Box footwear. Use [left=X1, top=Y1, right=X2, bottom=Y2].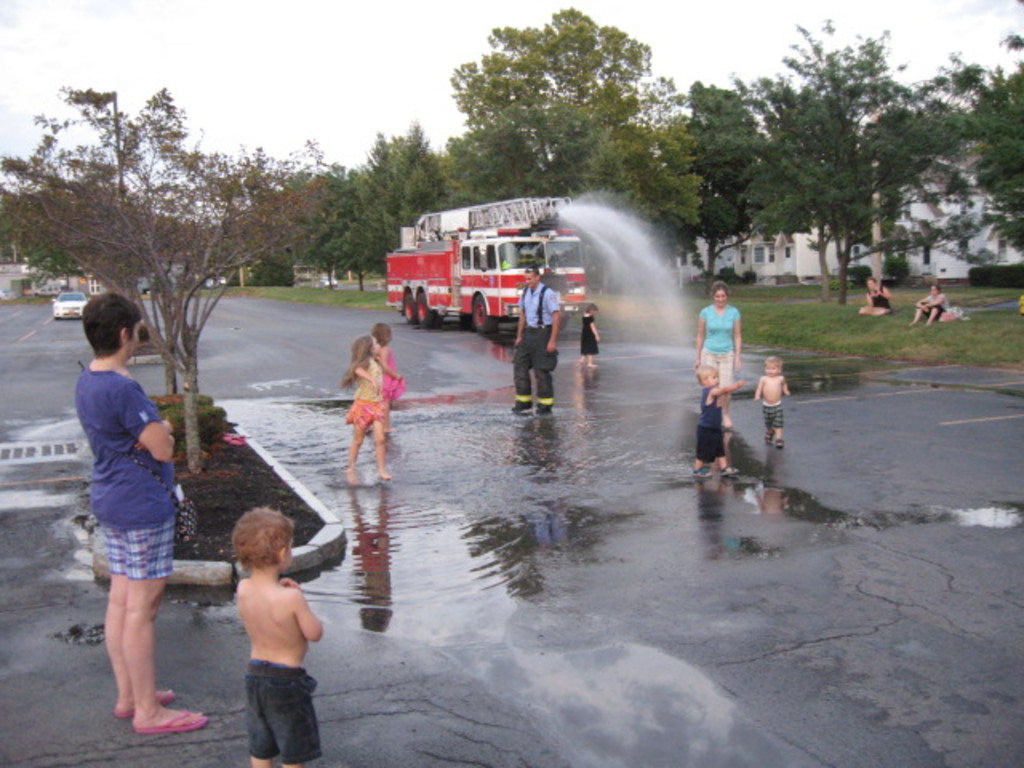
[left=509, top=395, right=528, bottom=411].
